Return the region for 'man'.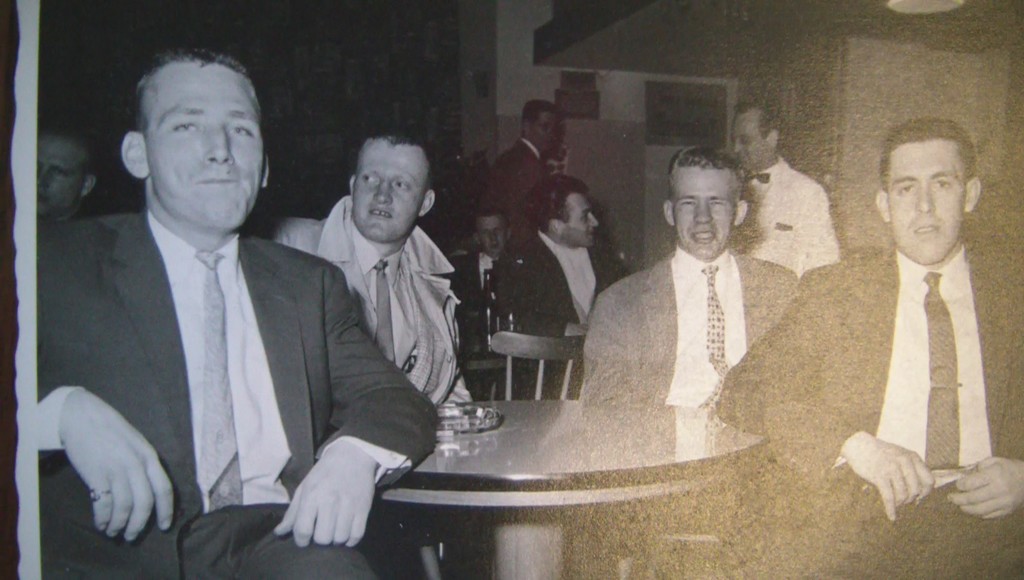
x1=267, y1=126, x2=477, y2=579.
